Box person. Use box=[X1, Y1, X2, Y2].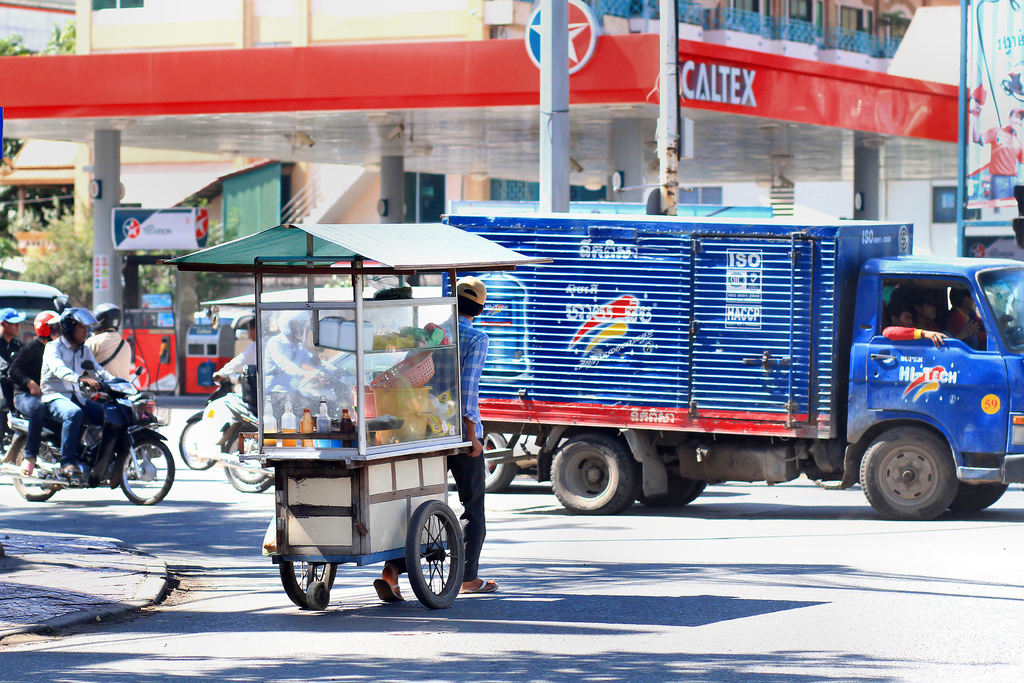
box=[13, 308, 42, 482].
